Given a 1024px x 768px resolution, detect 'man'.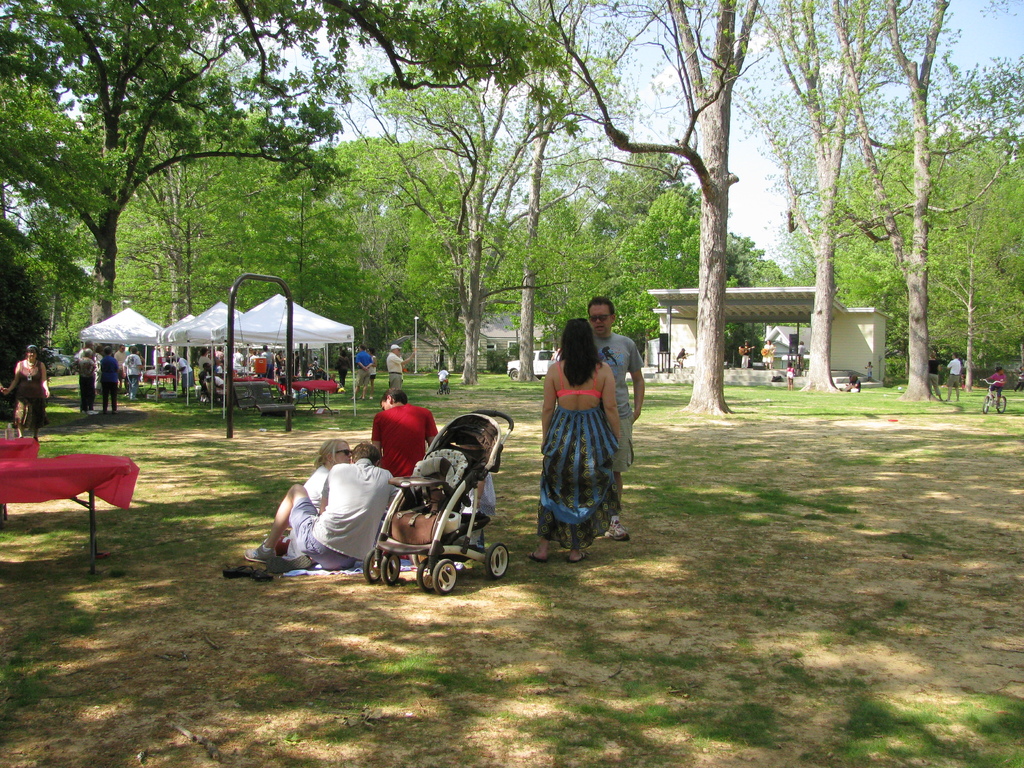
l=384, t=346, r=421, b=393.
